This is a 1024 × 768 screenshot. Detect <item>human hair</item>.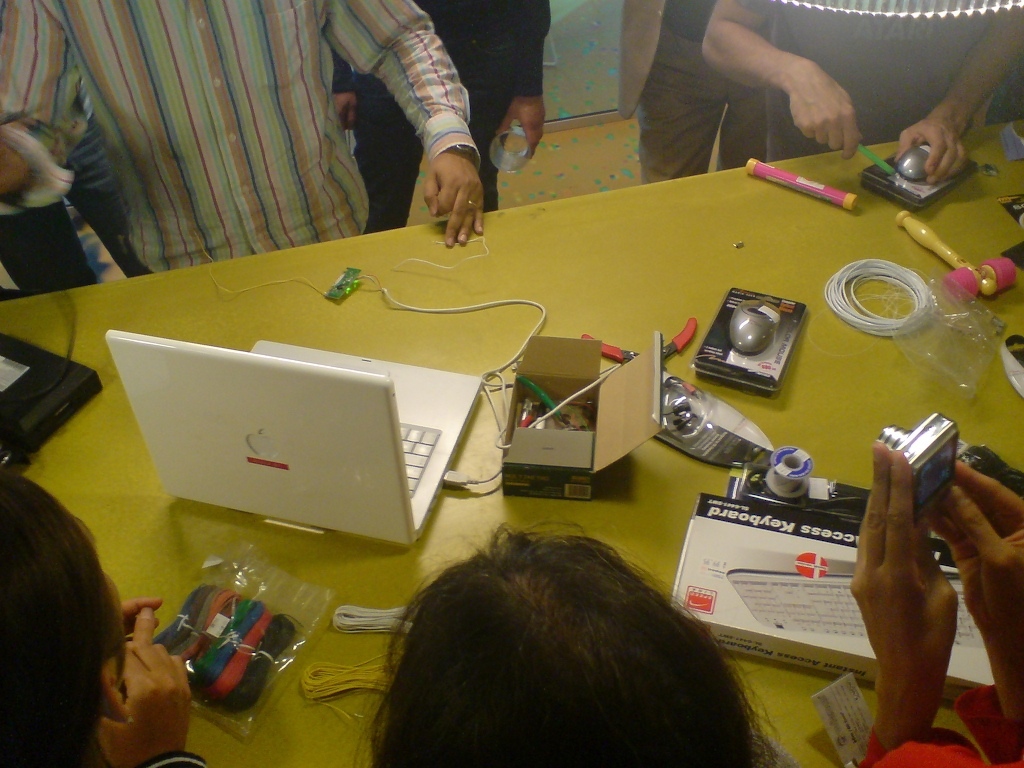
box(0, 467, 125, 767).
